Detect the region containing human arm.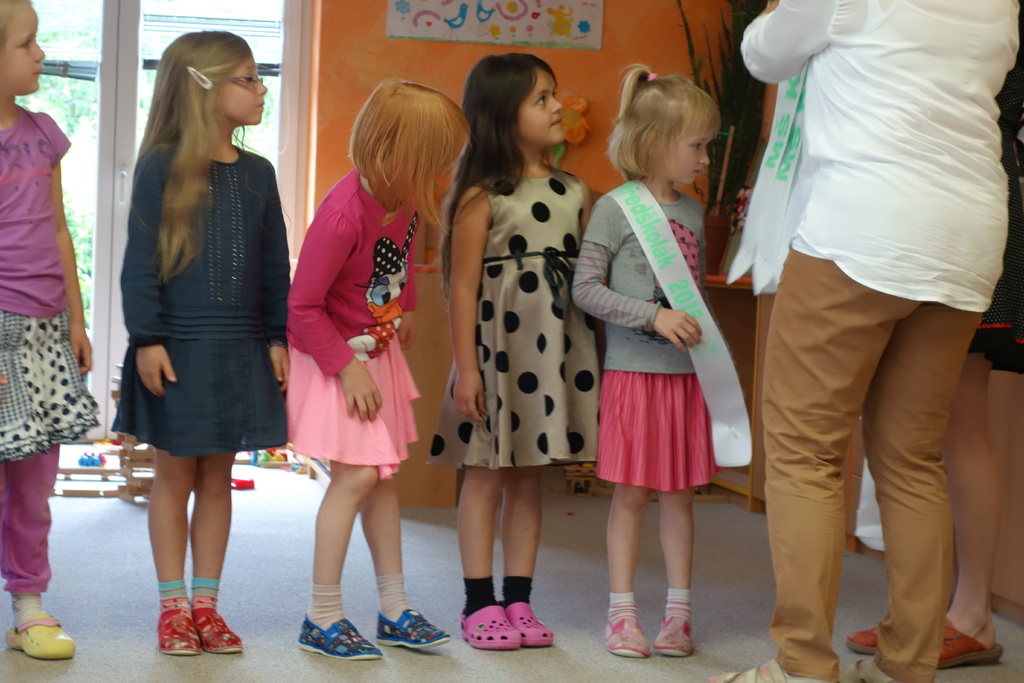
box=[127, 143, 181, 403].
